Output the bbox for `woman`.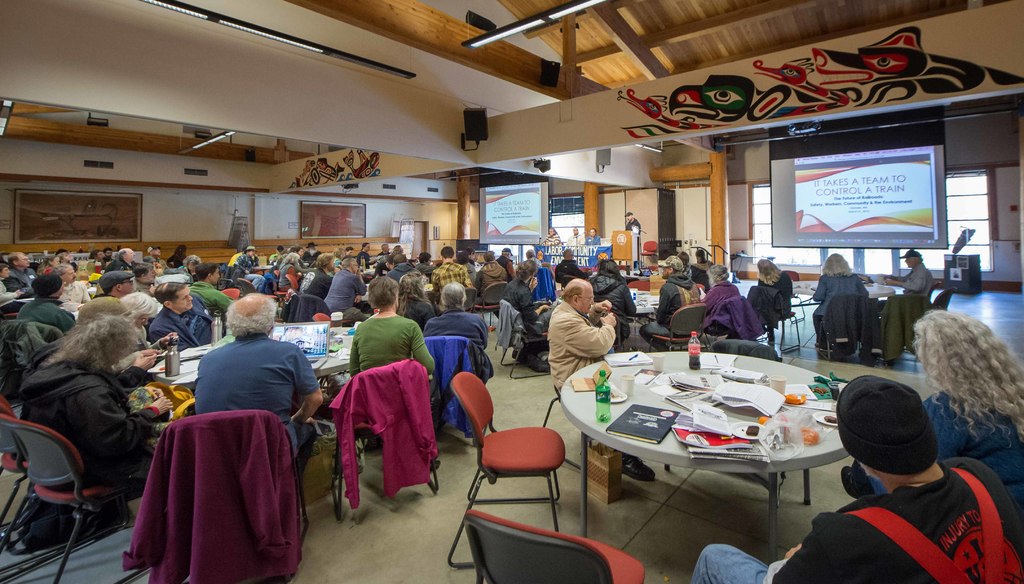
697,261,741,320.
